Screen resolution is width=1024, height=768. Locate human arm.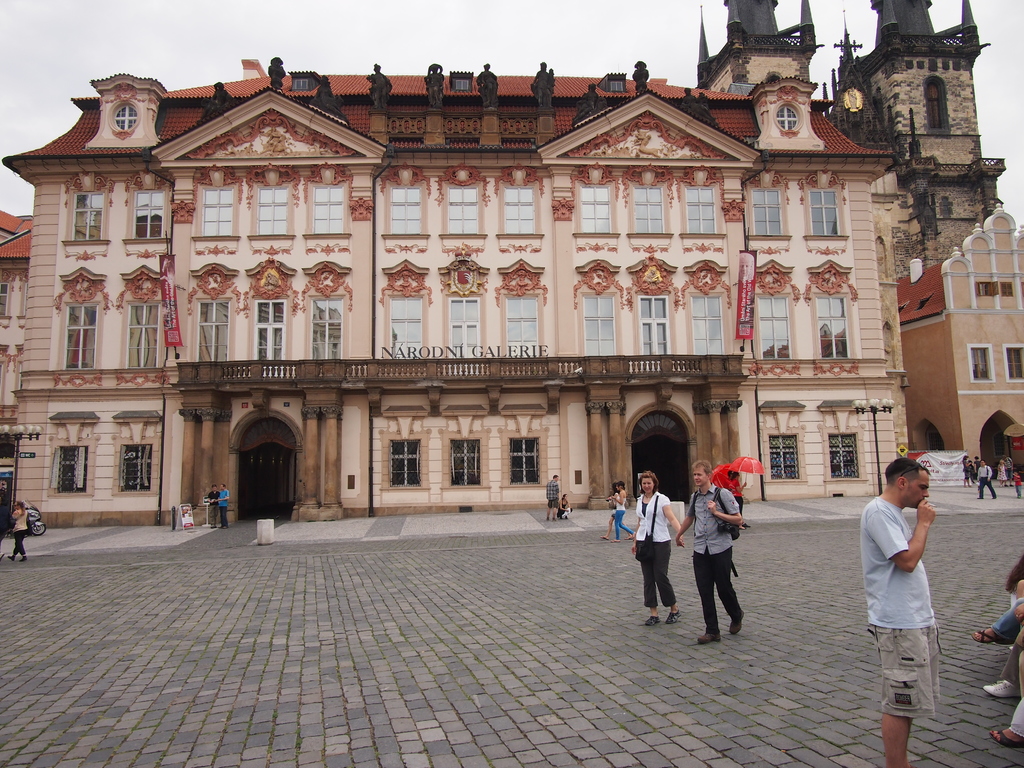
(561, 499, 566, 511).
